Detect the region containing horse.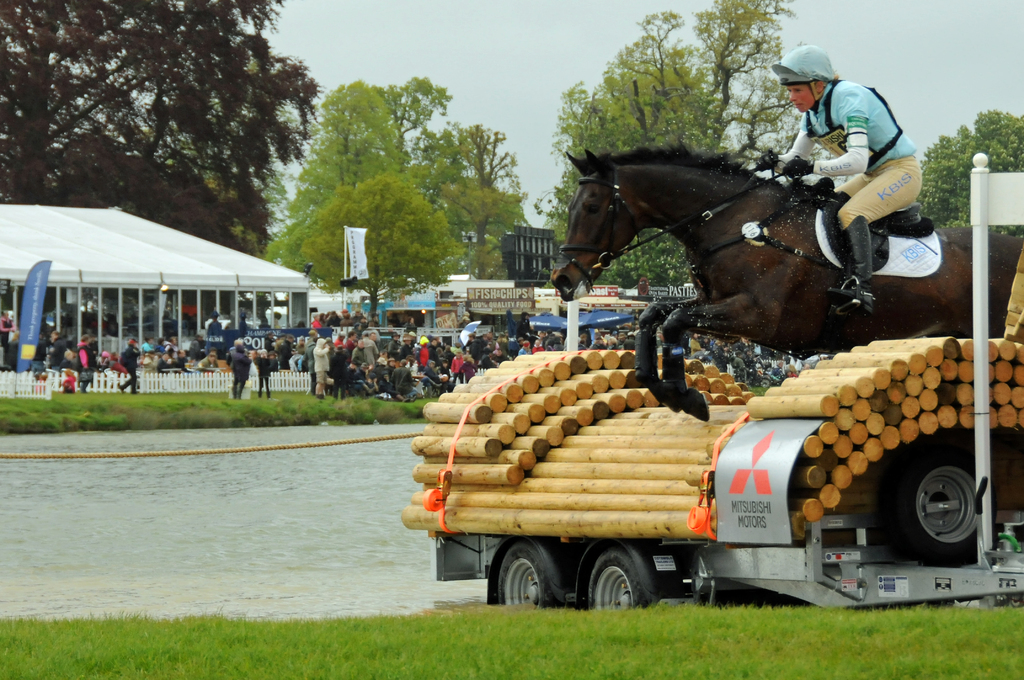
(x1=547, y1=135, x2=1023, y2=424).
